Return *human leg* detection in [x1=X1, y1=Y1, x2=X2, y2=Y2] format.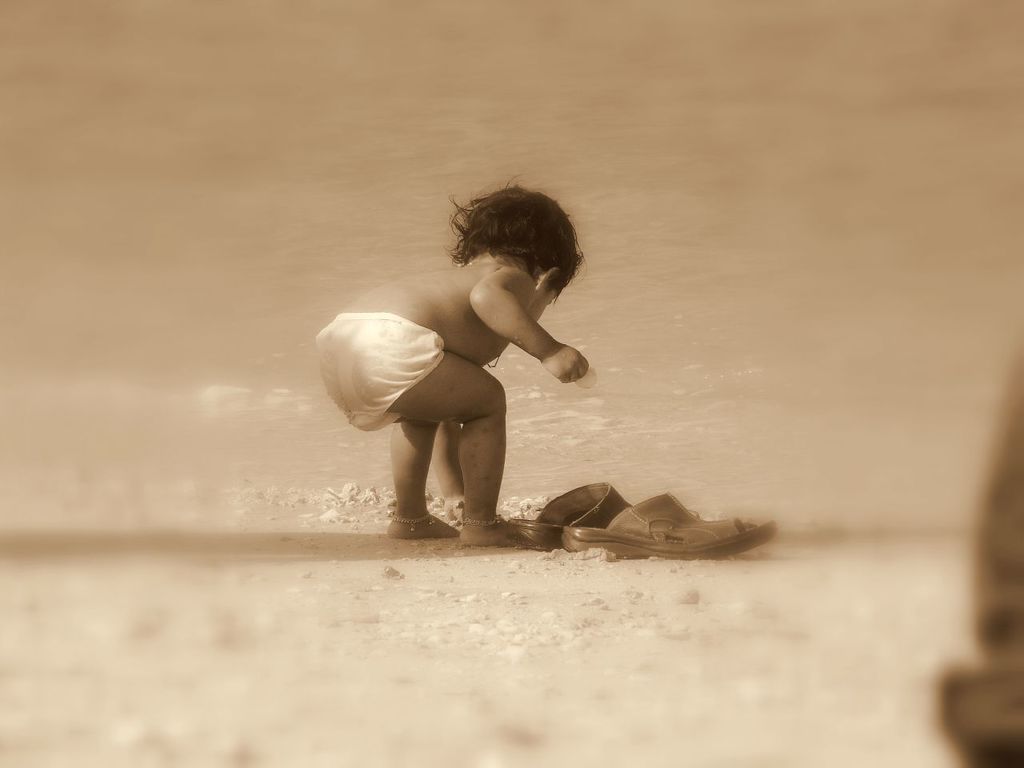
[x1=390, y1=410, x2=458, y2=542].
